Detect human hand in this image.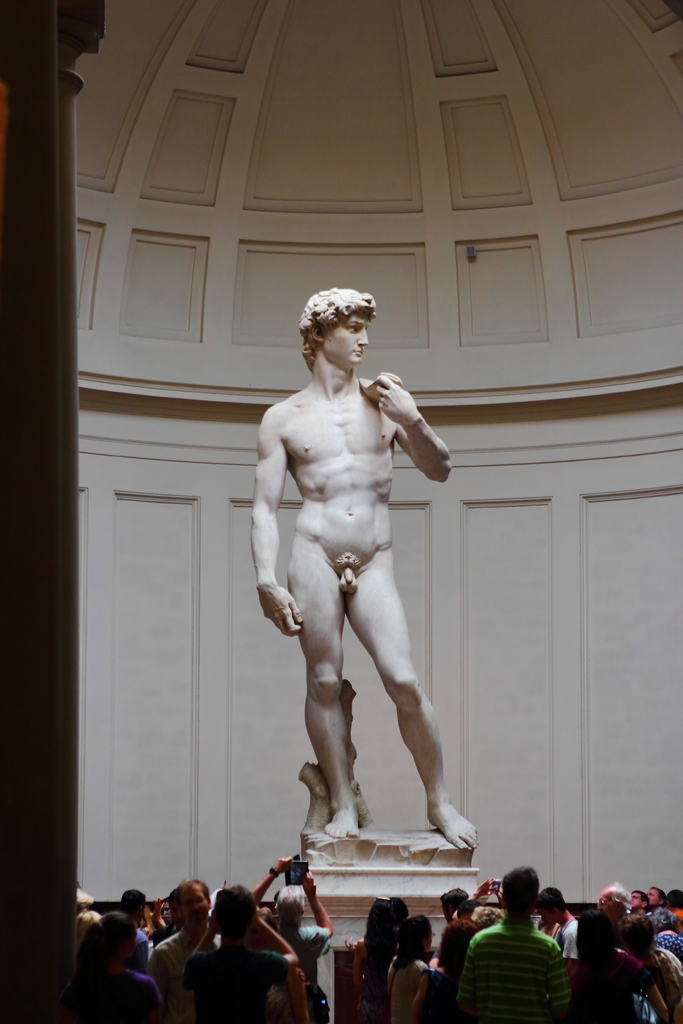
Detection: select_region(256, 579, 307, 642).
